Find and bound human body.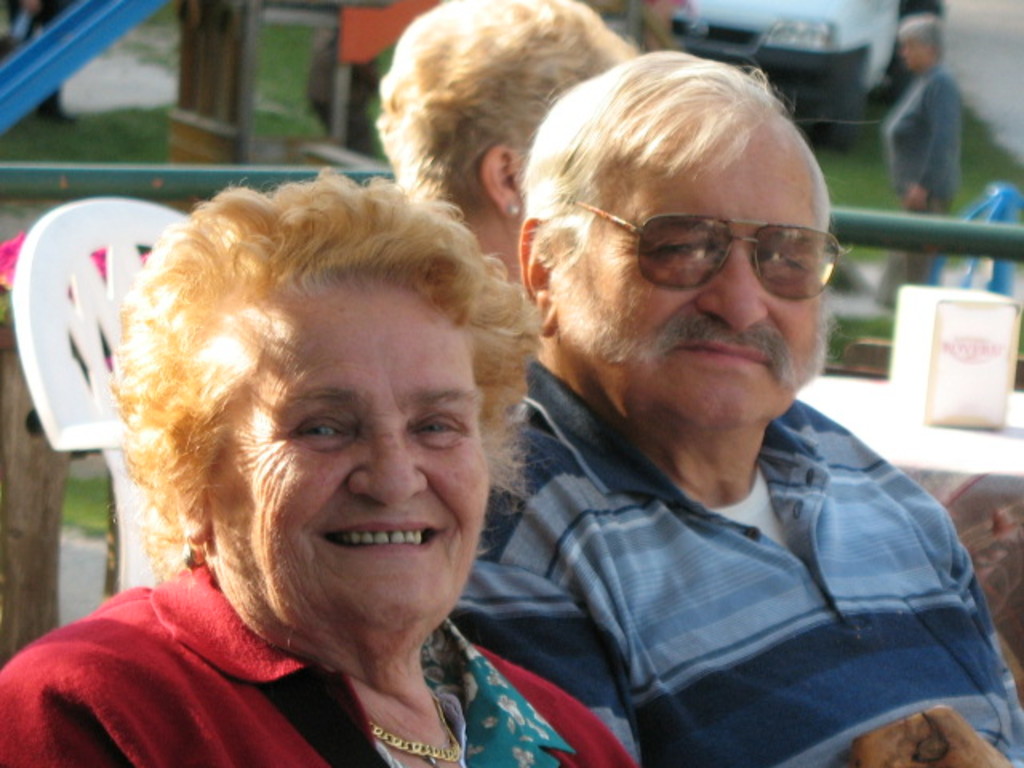
Bound: [left=378, top=83, right=1002, bottom=766].
